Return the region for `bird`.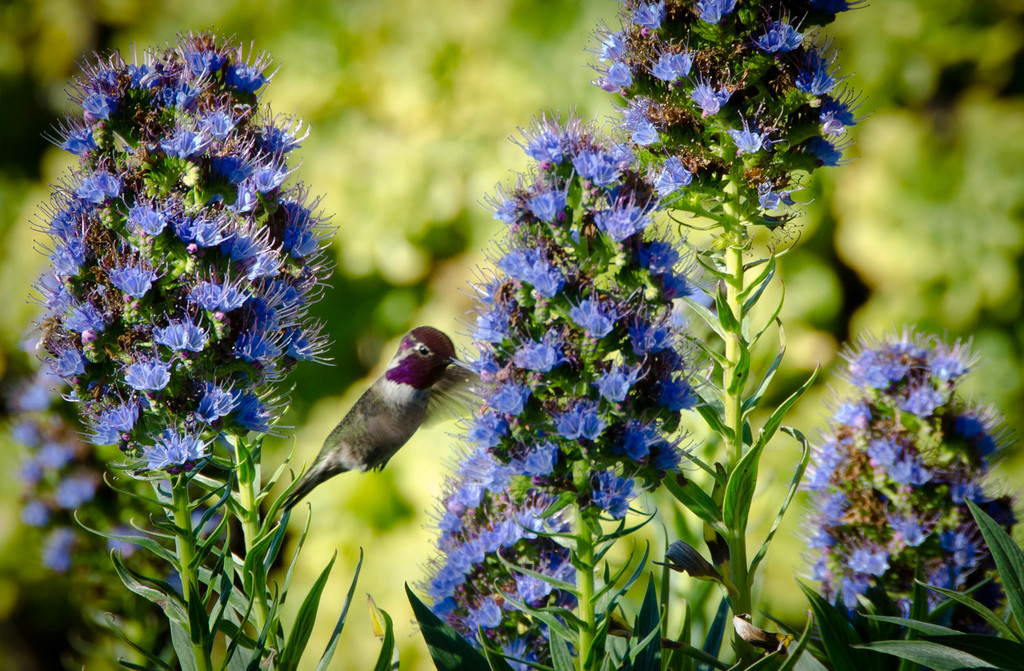
Rect(275, 325, 474, 511).
